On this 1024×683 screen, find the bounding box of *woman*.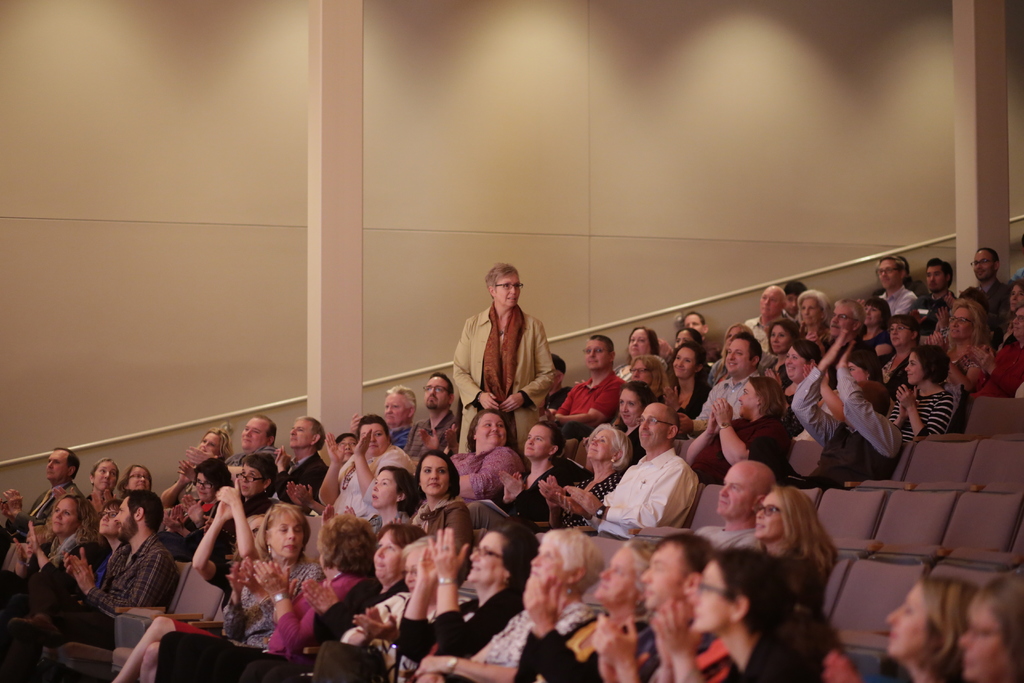
Bounding box: detection(473, 427, 579, 533).
